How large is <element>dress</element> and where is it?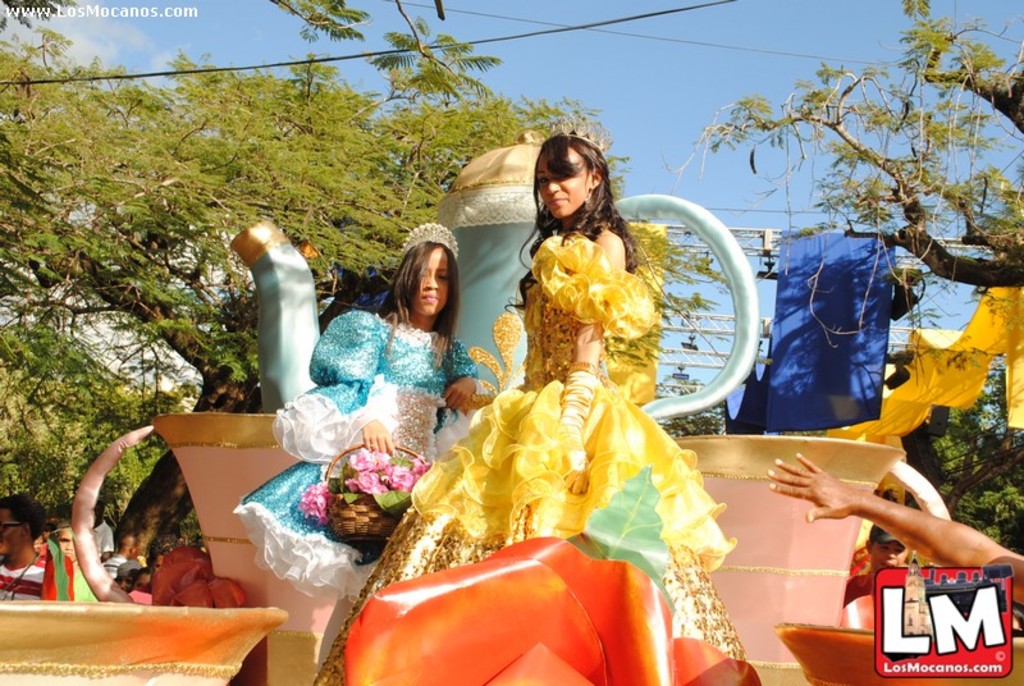
Bounding box: <region>310, 227, 744, 685</region>.
